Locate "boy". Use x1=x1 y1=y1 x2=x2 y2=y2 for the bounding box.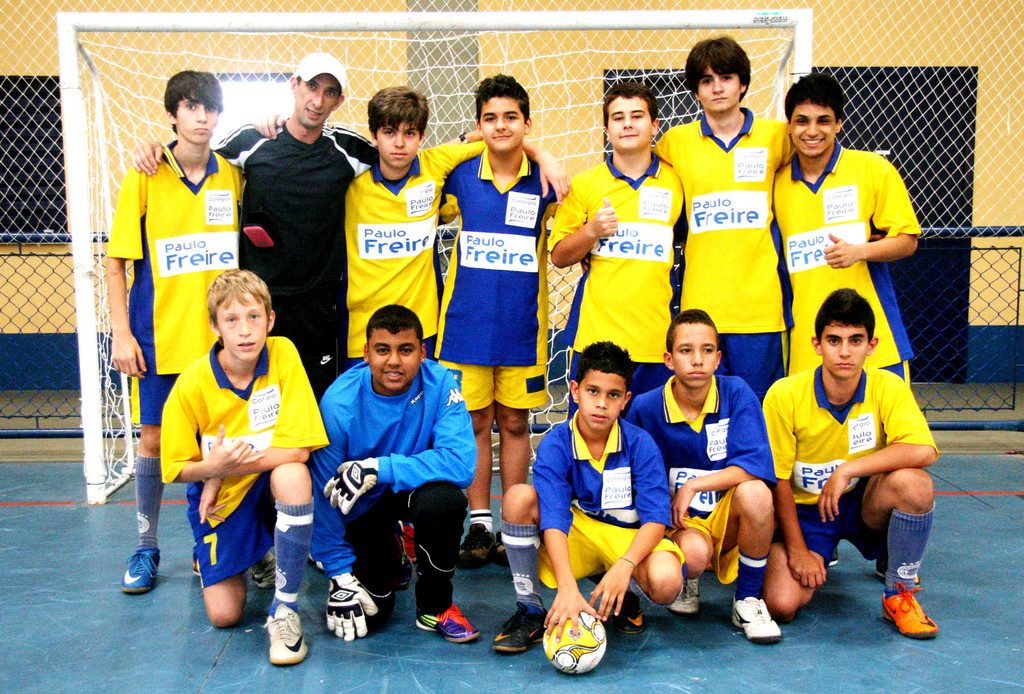
x1=132 y1=233 x2=332 y2=633.
